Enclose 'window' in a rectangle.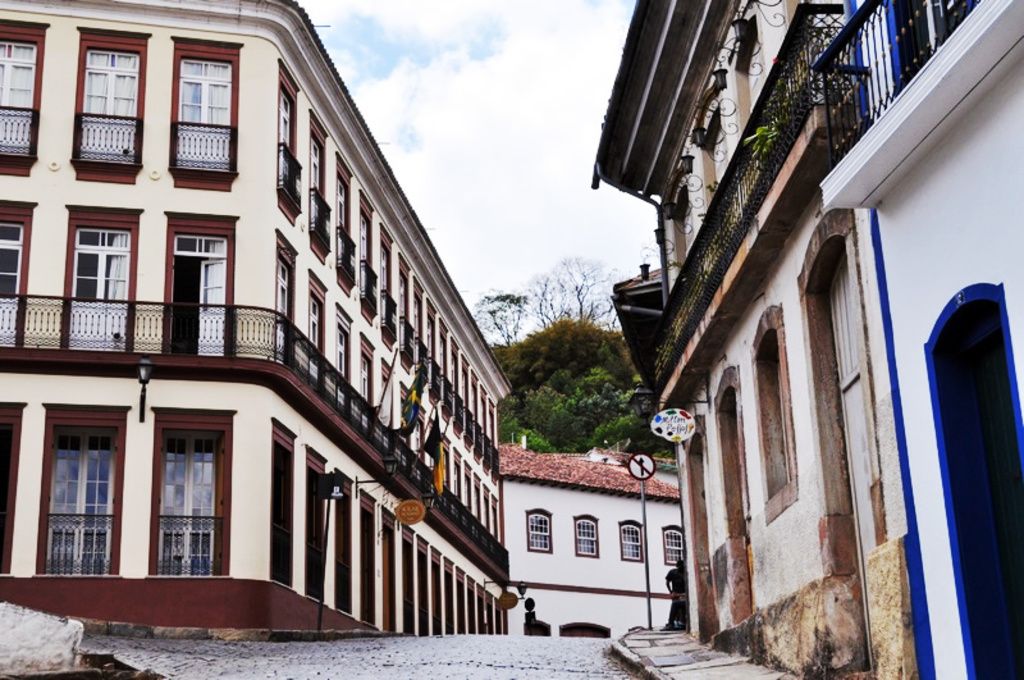
(70, 228, 133, 346).
